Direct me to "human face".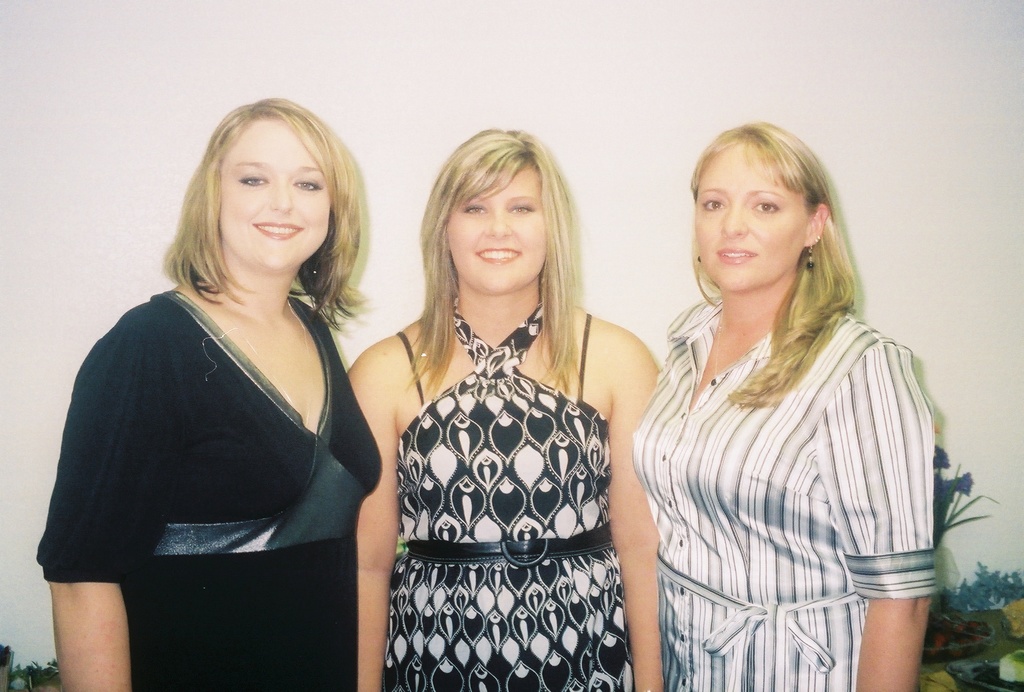
Direction: crop(224, 108, 332, 281).
